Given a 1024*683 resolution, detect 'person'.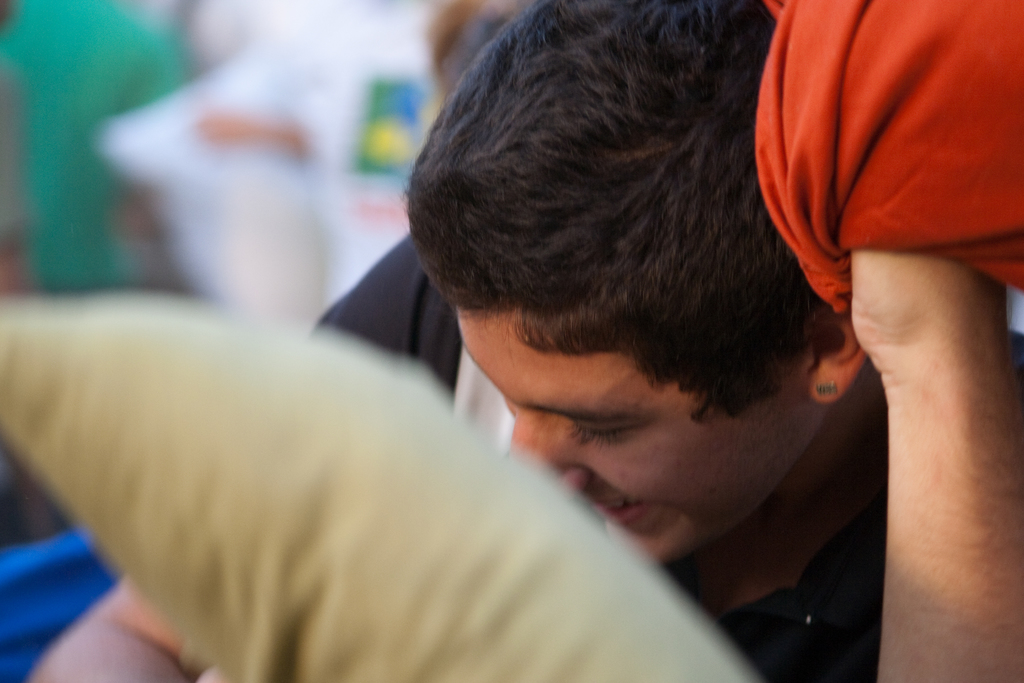
27 0 1023 682.
